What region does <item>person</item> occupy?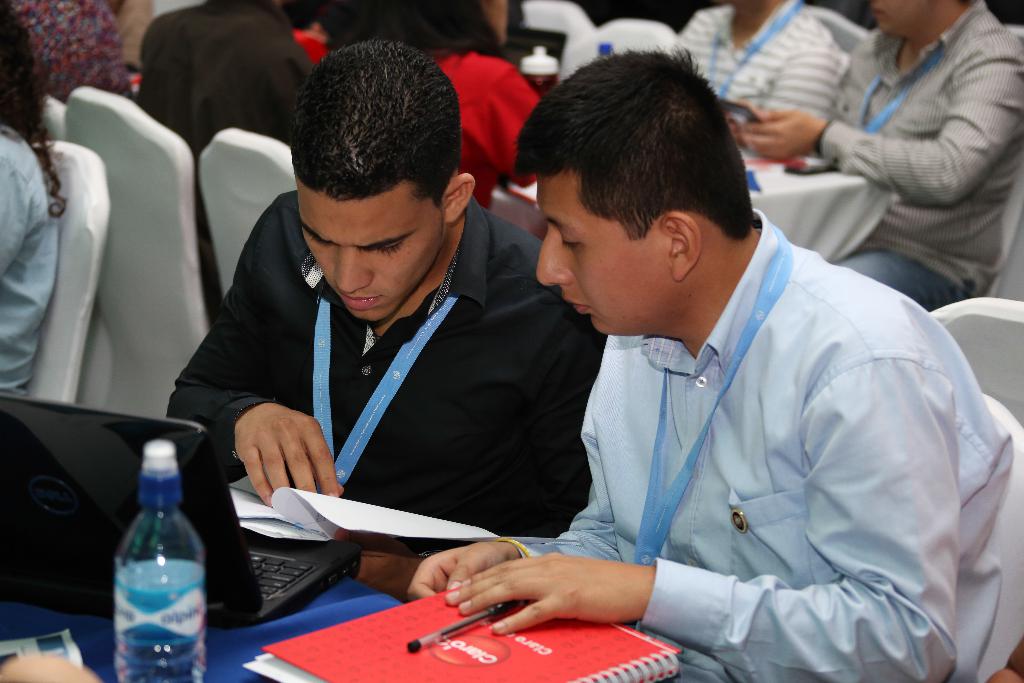
x1=0 y1=0 x2=67 y2=413.
